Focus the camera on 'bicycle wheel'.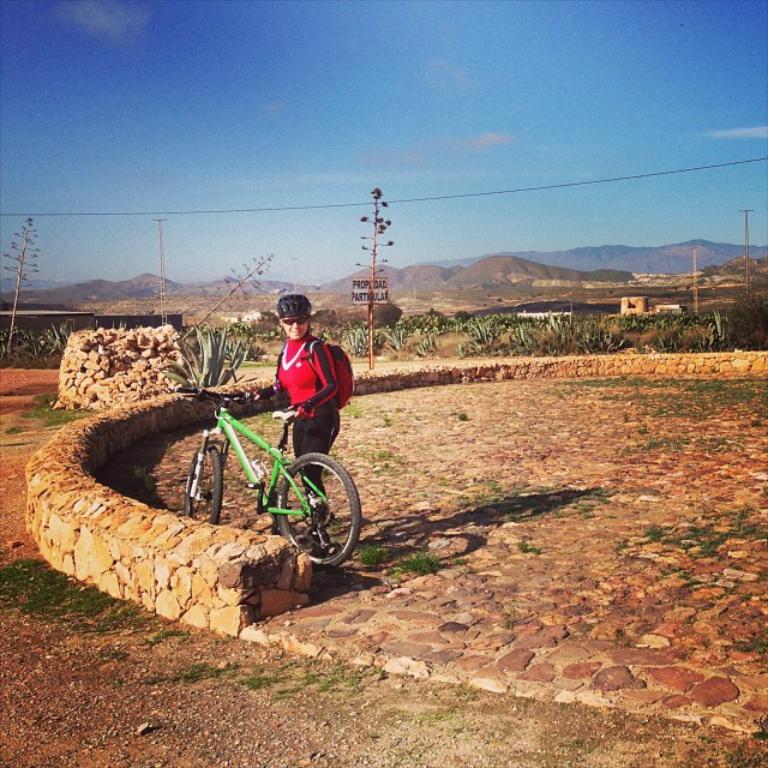
Focus region: bbox=[269, 449, 360, 577].
